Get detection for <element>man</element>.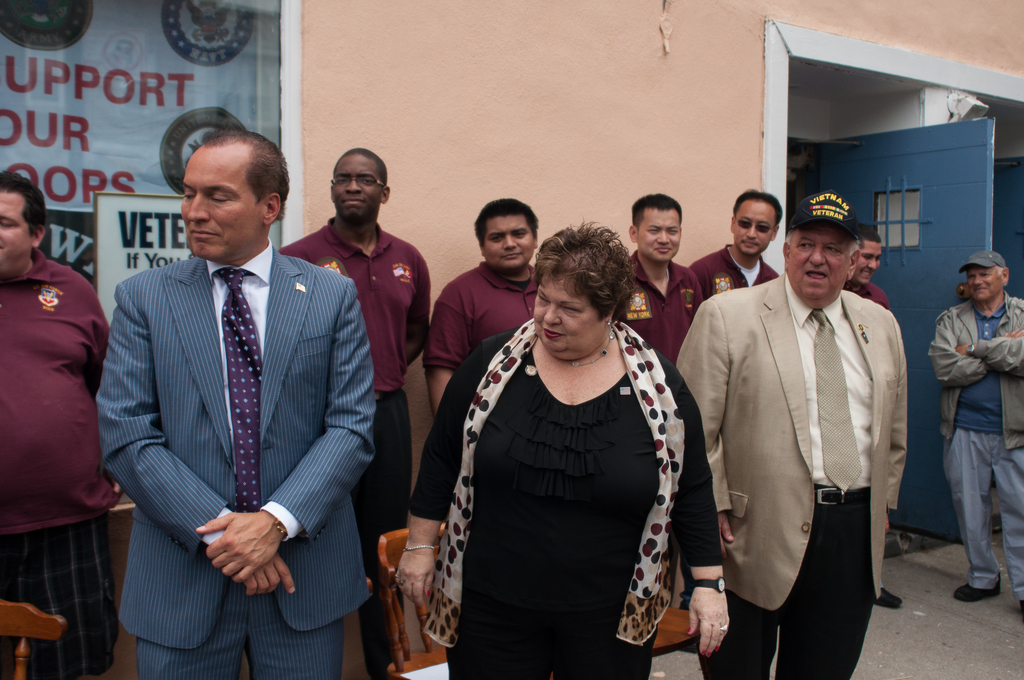
Detection: 929,245,1023,614.
